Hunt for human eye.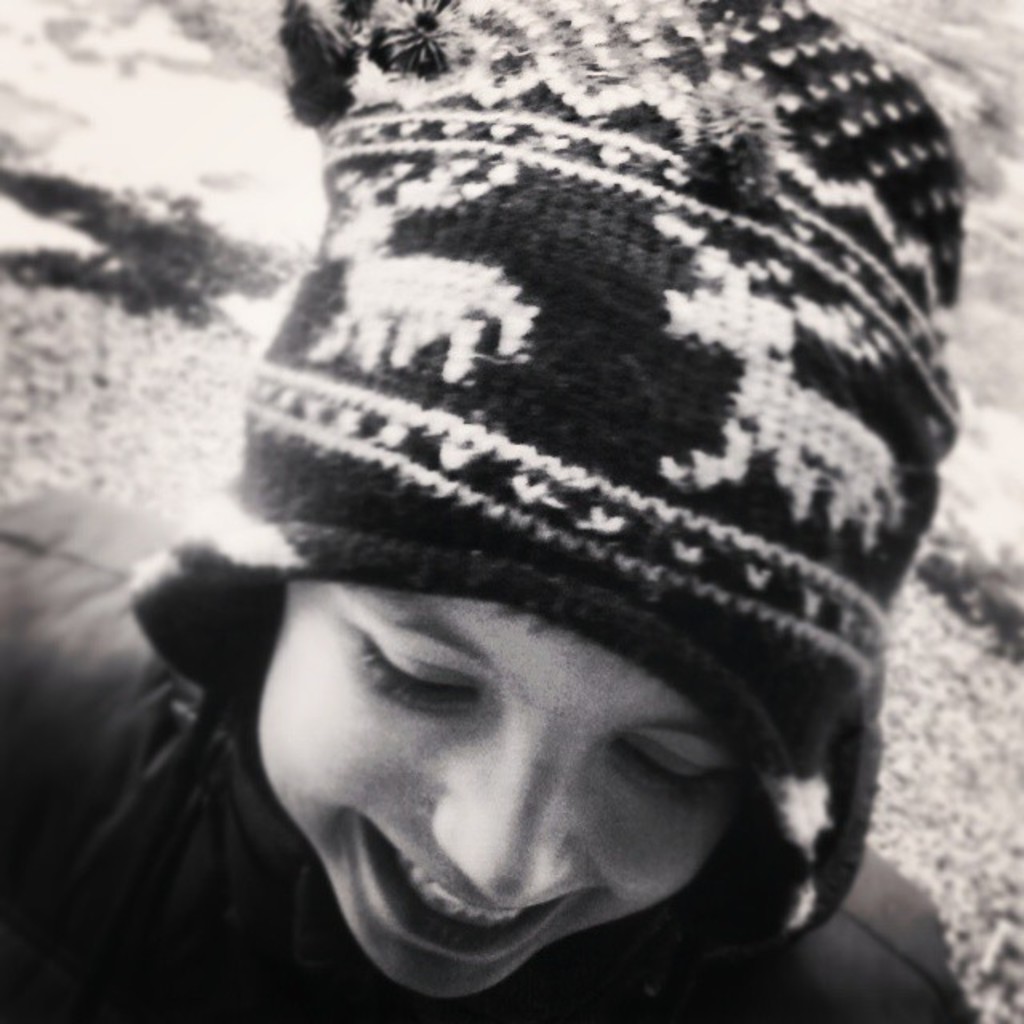
Hunted down at (left=602, top=730, right=749, bottom=808).
